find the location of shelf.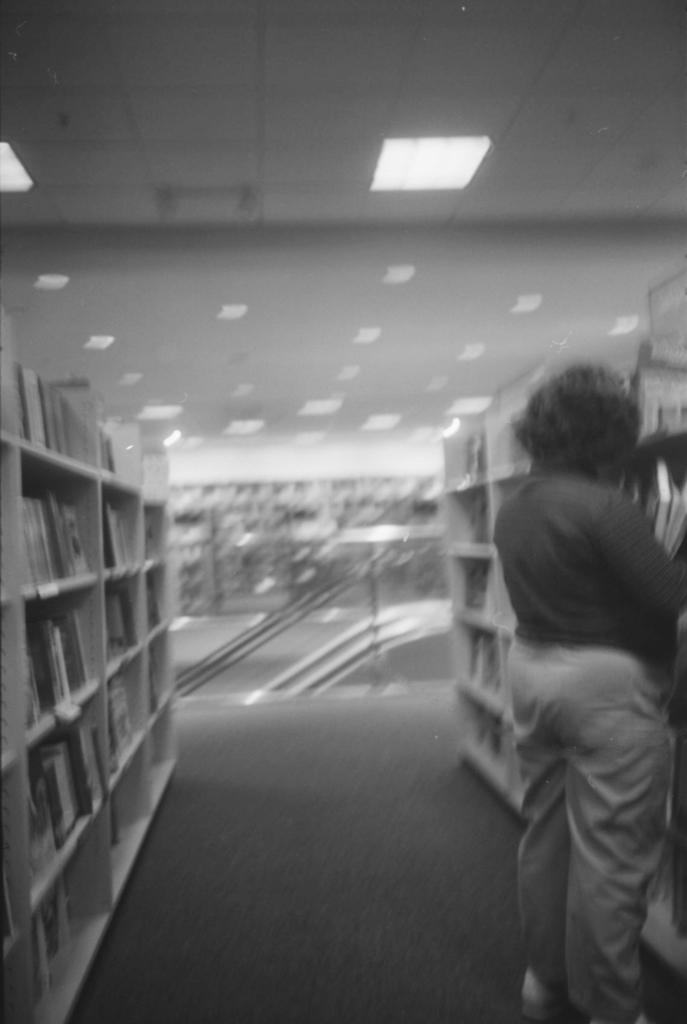
Location: l=20, t=701, r=95, b=846.
